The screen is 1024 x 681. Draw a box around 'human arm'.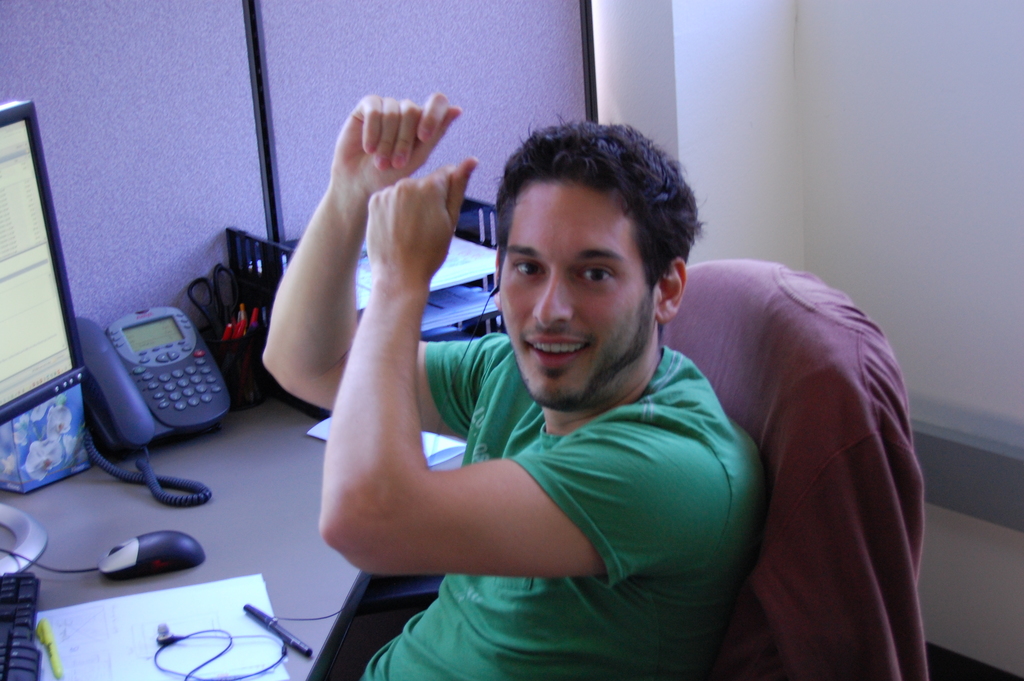
select_region(264, 94, 525, 437).
